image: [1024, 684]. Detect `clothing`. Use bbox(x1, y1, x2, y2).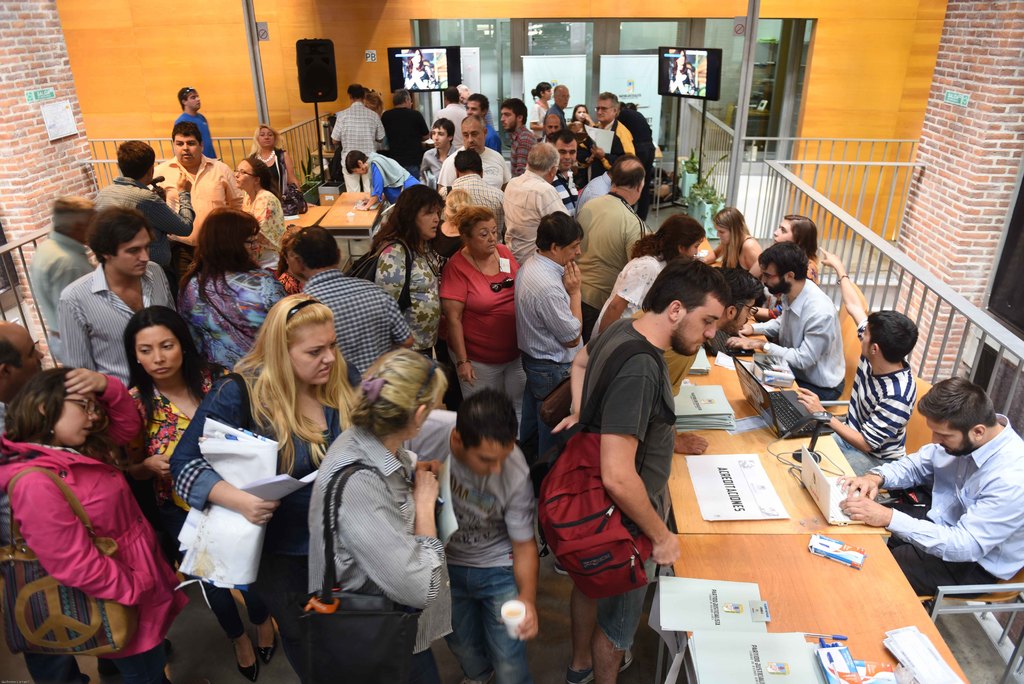
bbox(595, 107, 649, 174).
